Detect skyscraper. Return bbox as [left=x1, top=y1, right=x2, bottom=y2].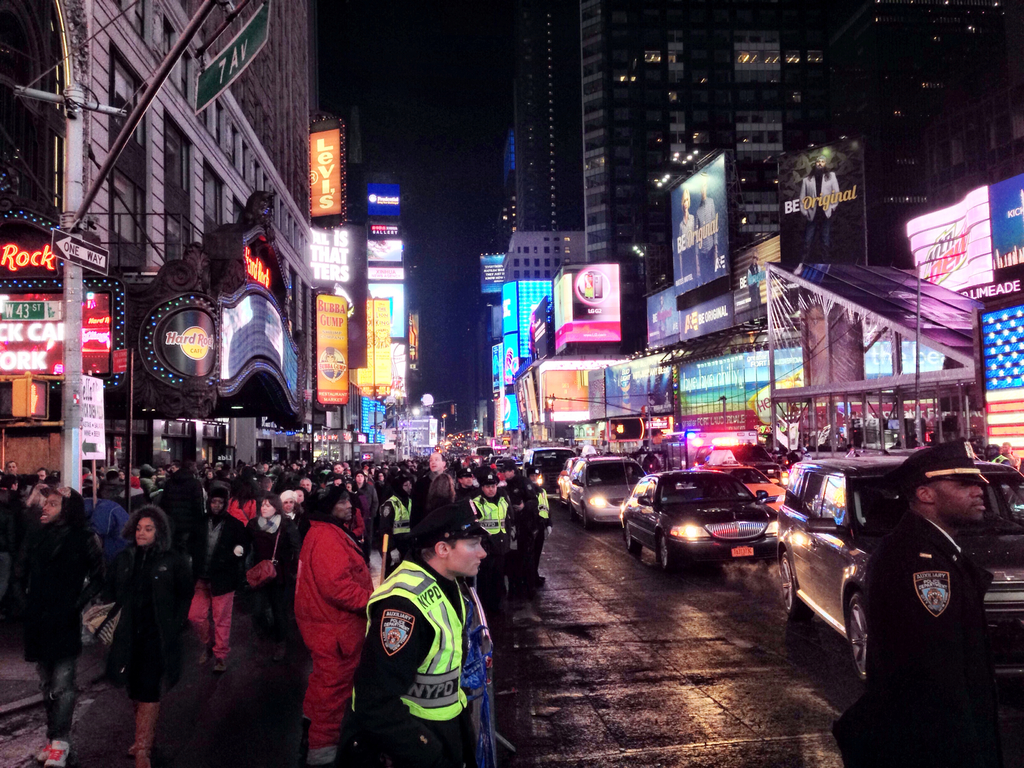
[left=573, top=0, right=884, bottom=267].
